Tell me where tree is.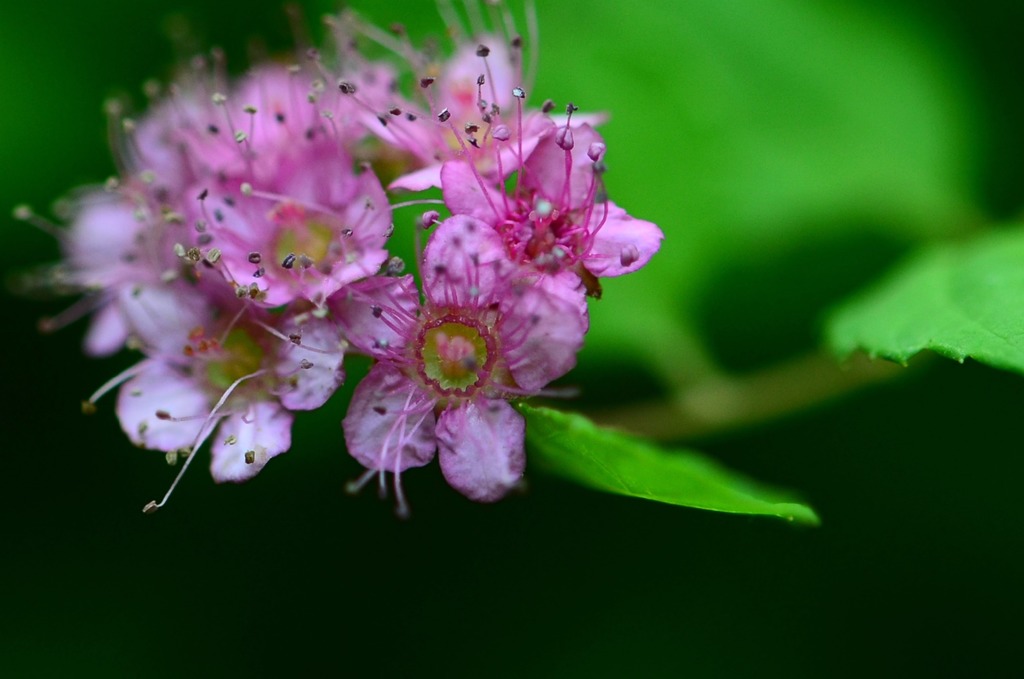
tree is at [x1=12, y1=0, x2=1023, y2=528].
